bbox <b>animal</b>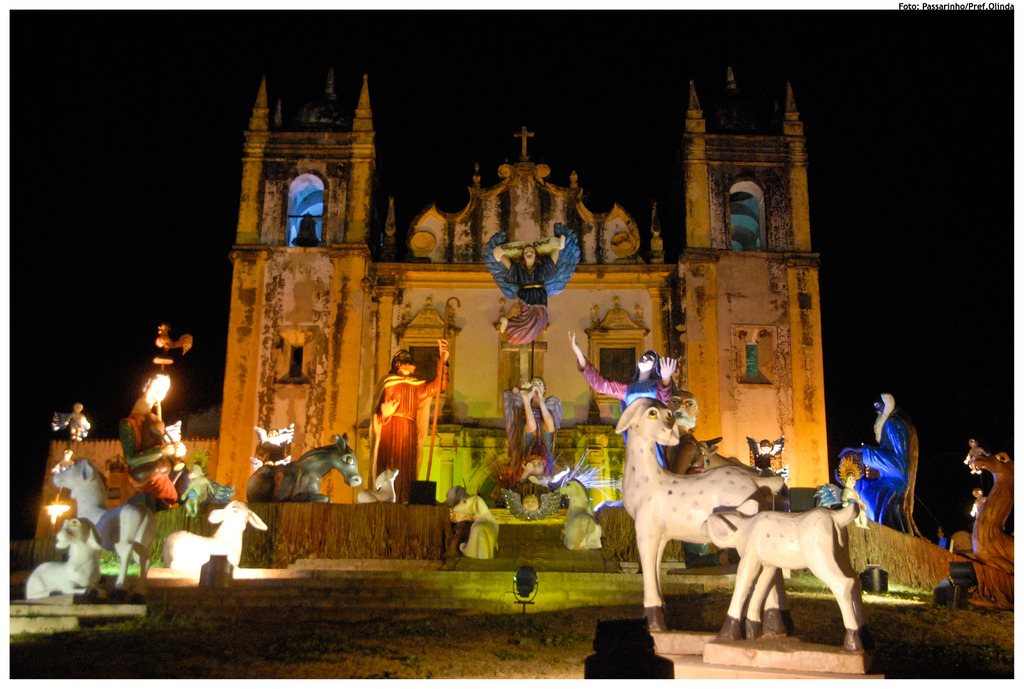
region(28, 519, 104, 598)
